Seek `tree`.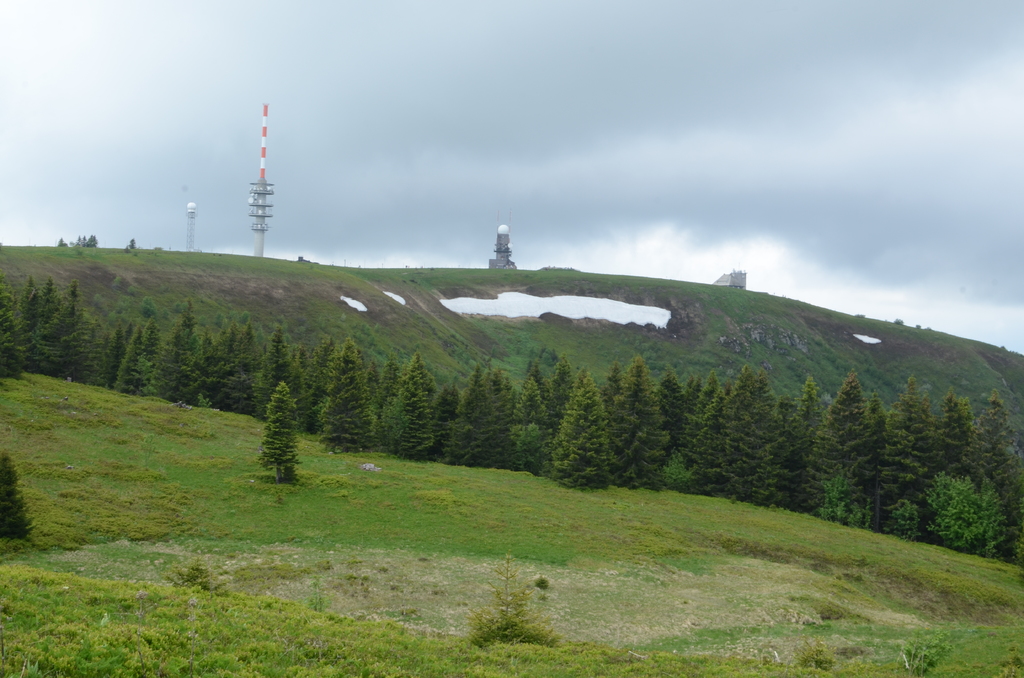
<bbox>86, 314, 112, 387</bbox>.
